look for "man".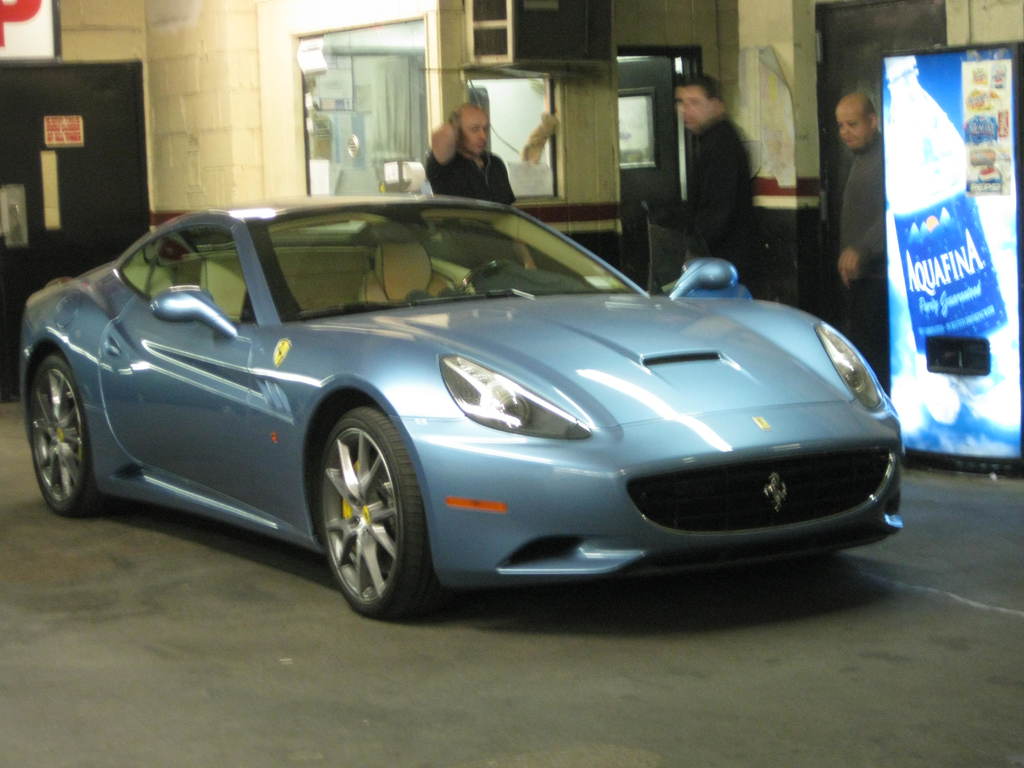
Found: x1=835, y1=91, x2=895, y2=389.
